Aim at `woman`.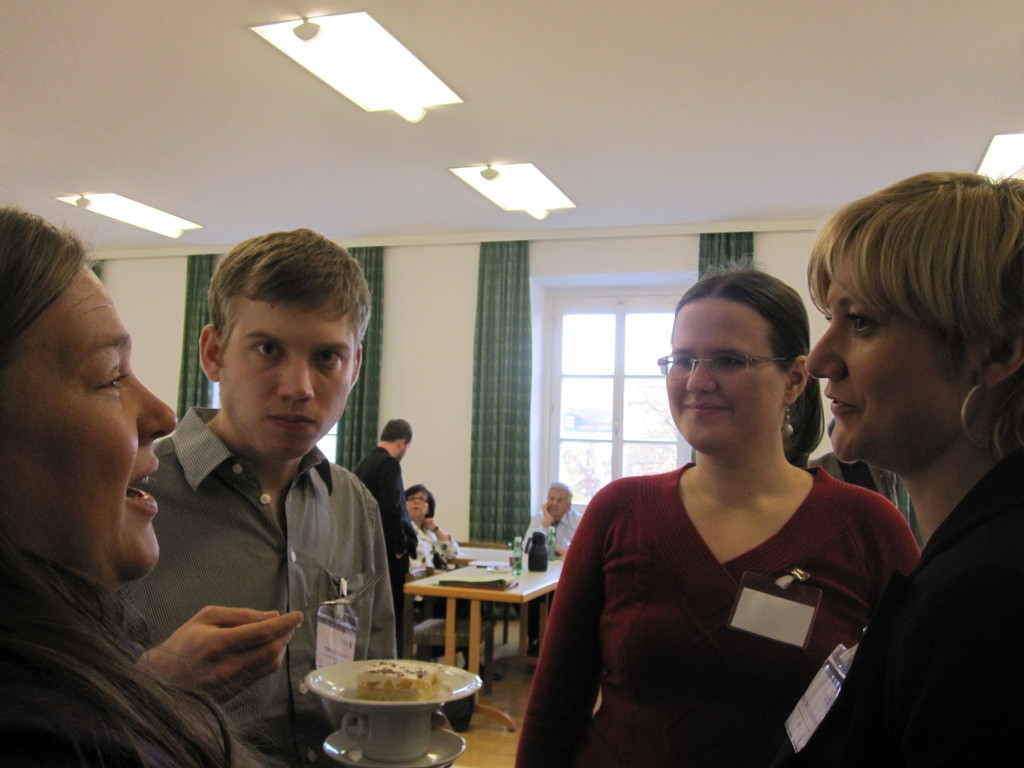
Aimed at box(403, 481, 459, 578).
